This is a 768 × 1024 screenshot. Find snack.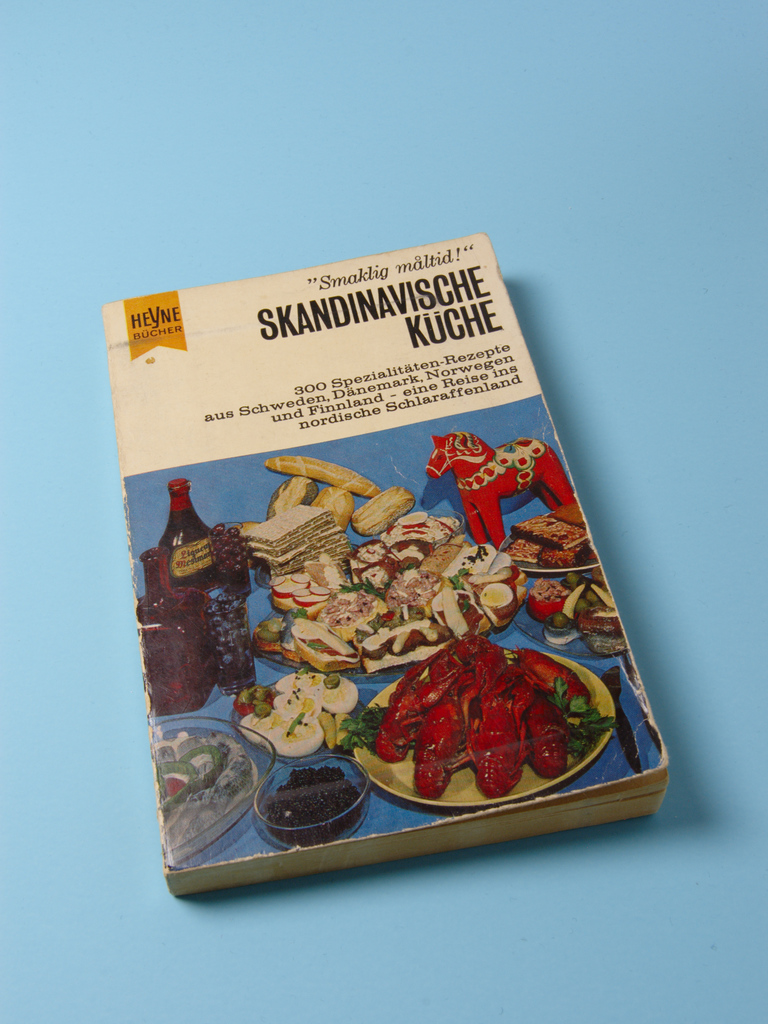
Bounding box: 268, 771, 361, 844.
